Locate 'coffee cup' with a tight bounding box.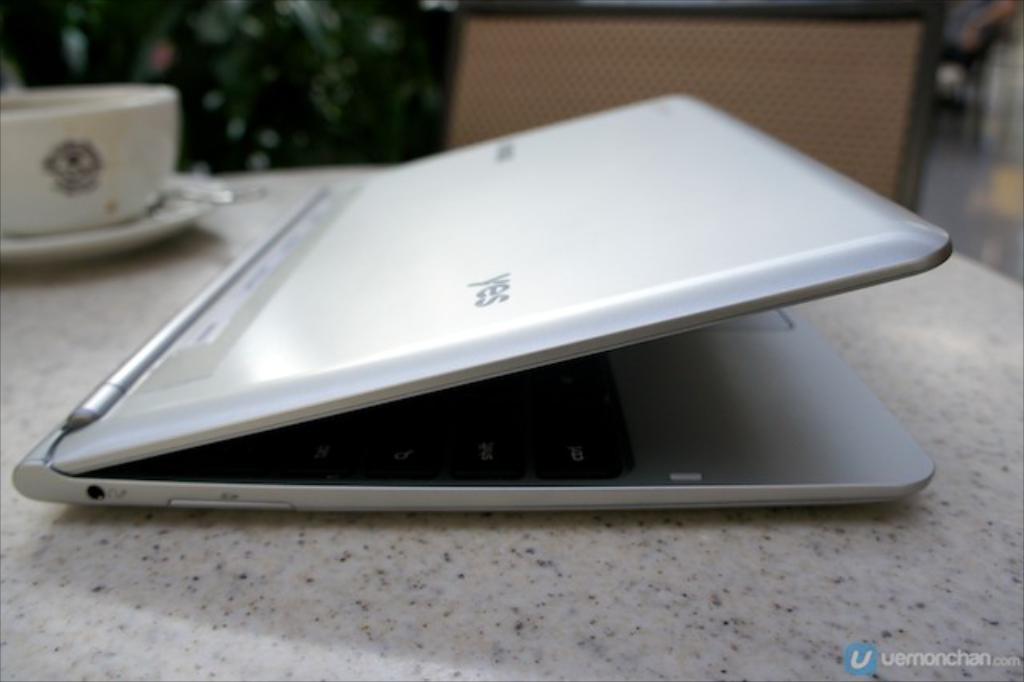
crop(0, 83, 178, 237).
